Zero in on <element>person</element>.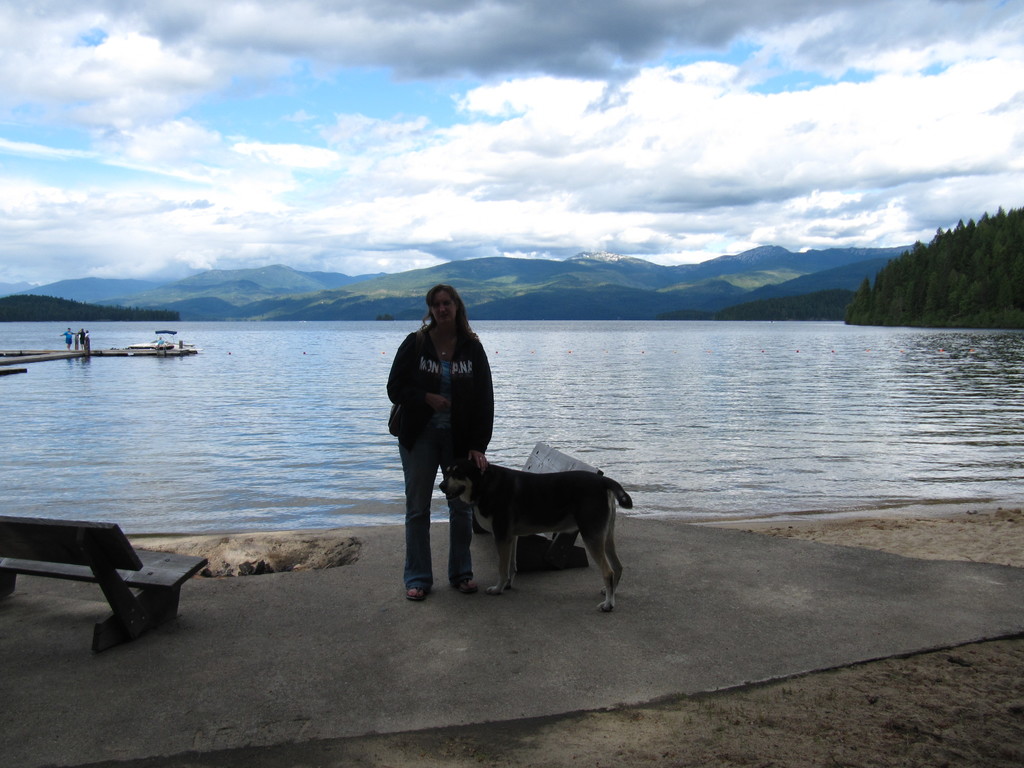
Zeroed in: <bbox>78, 327, 83, 351</bbox>.
